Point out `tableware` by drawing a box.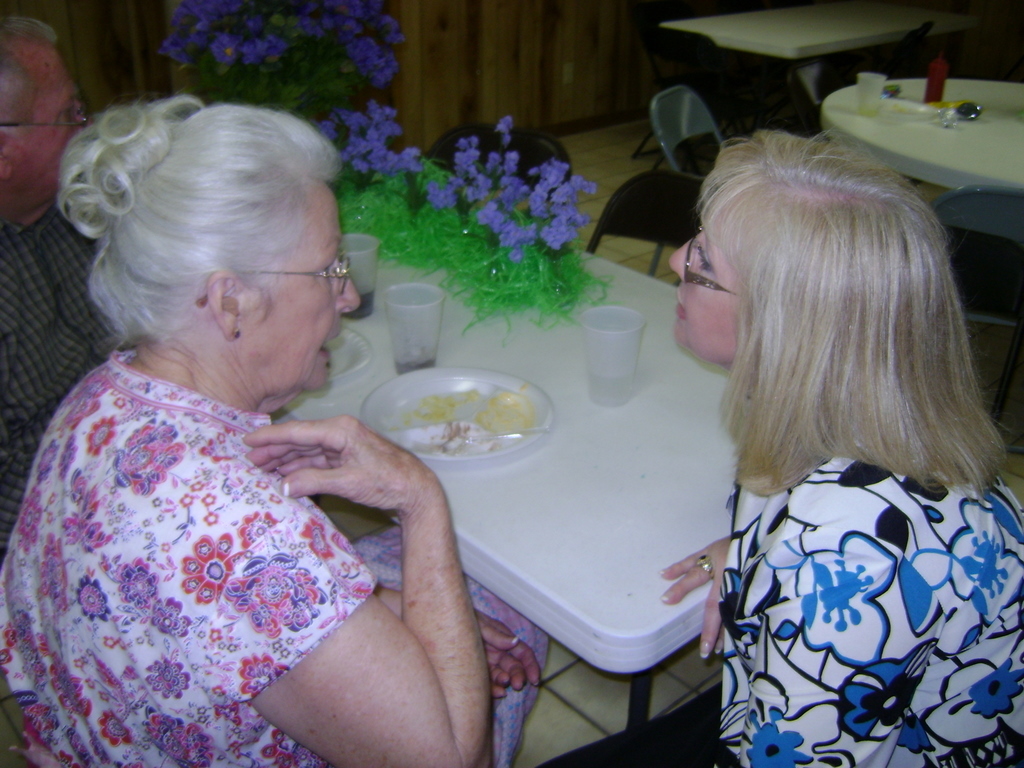
342,232,382,326.
